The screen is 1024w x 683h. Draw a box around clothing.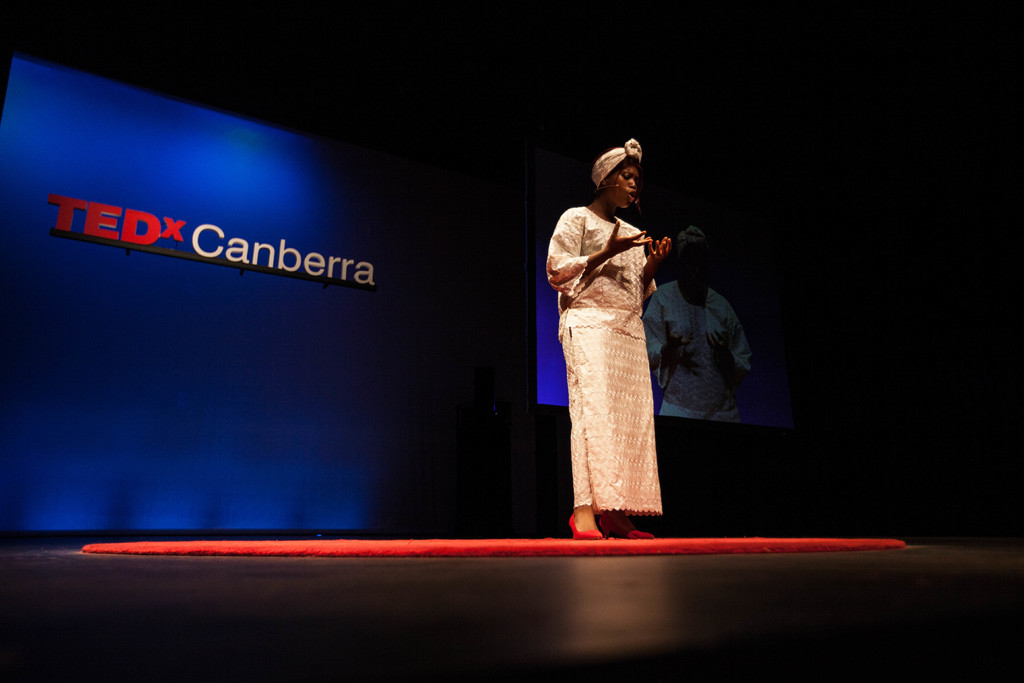
(541,200,650,511).
